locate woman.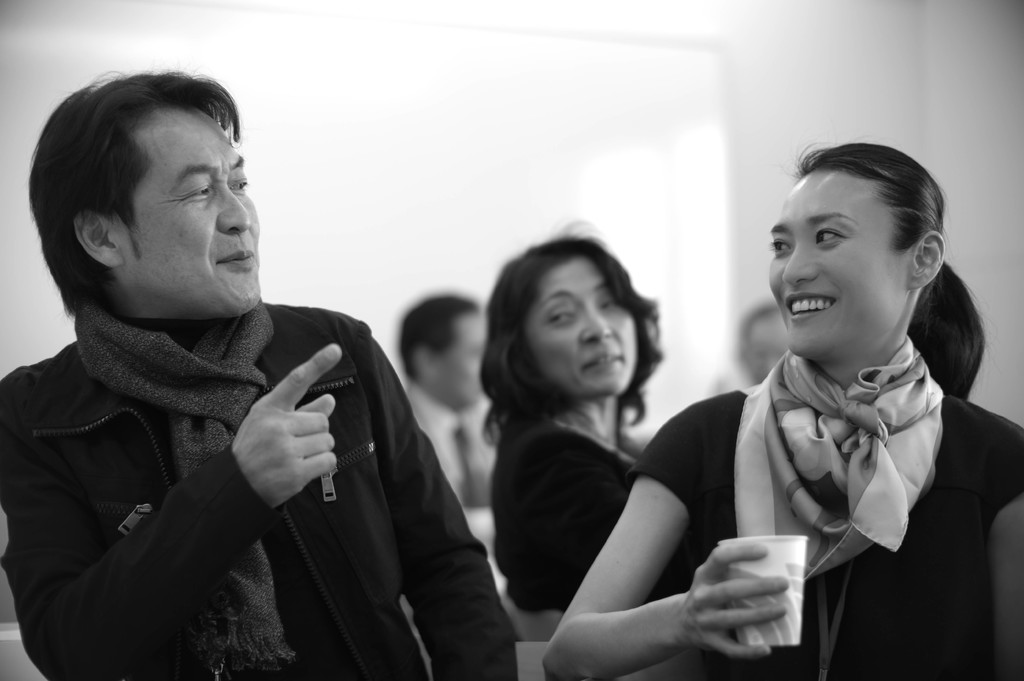
Bounding box: l=481, t=214, r=670, b=618.
